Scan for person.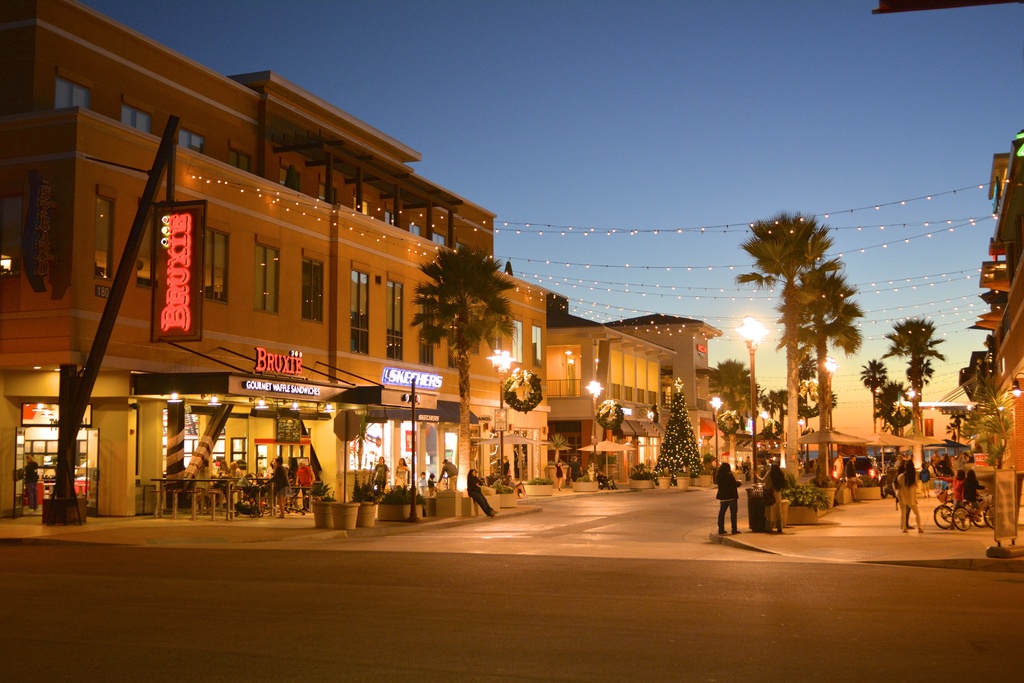
Scan result: BBox(897, 453, 922, 539).
